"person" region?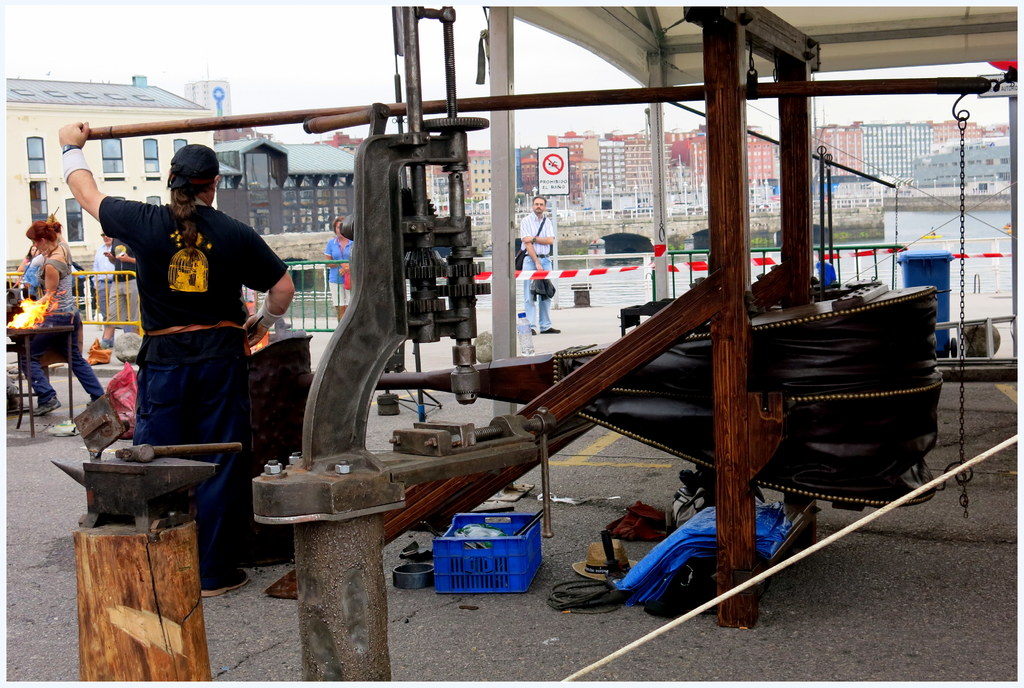
12 202 71 408
